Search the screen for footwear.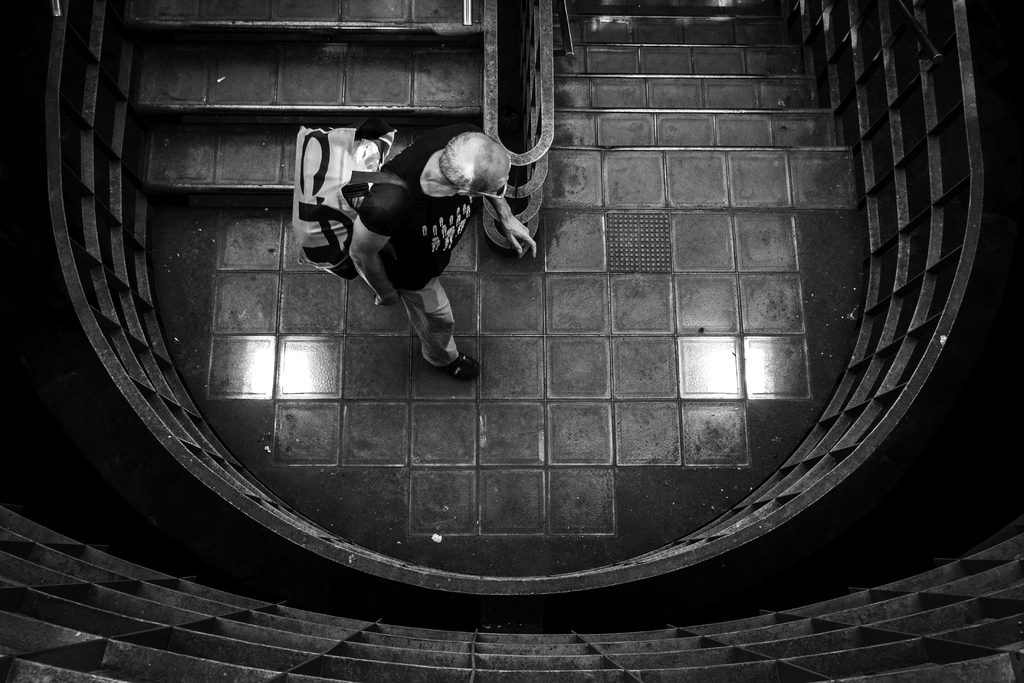
Found at bbox=[420, 349, 480, 386].
